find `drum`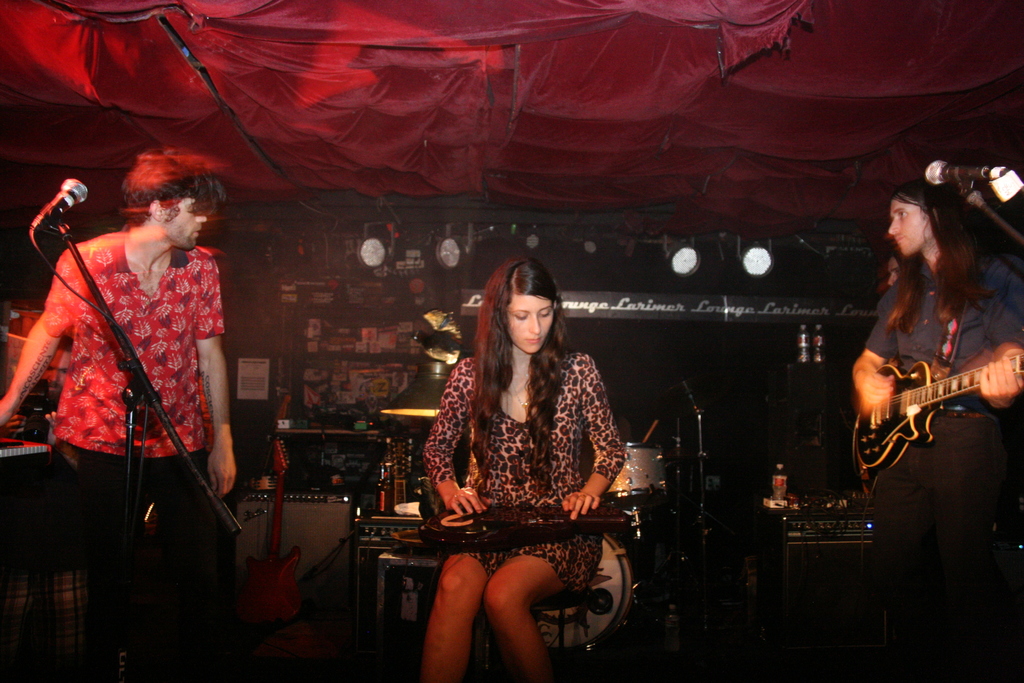
608, 441, 665, 497
